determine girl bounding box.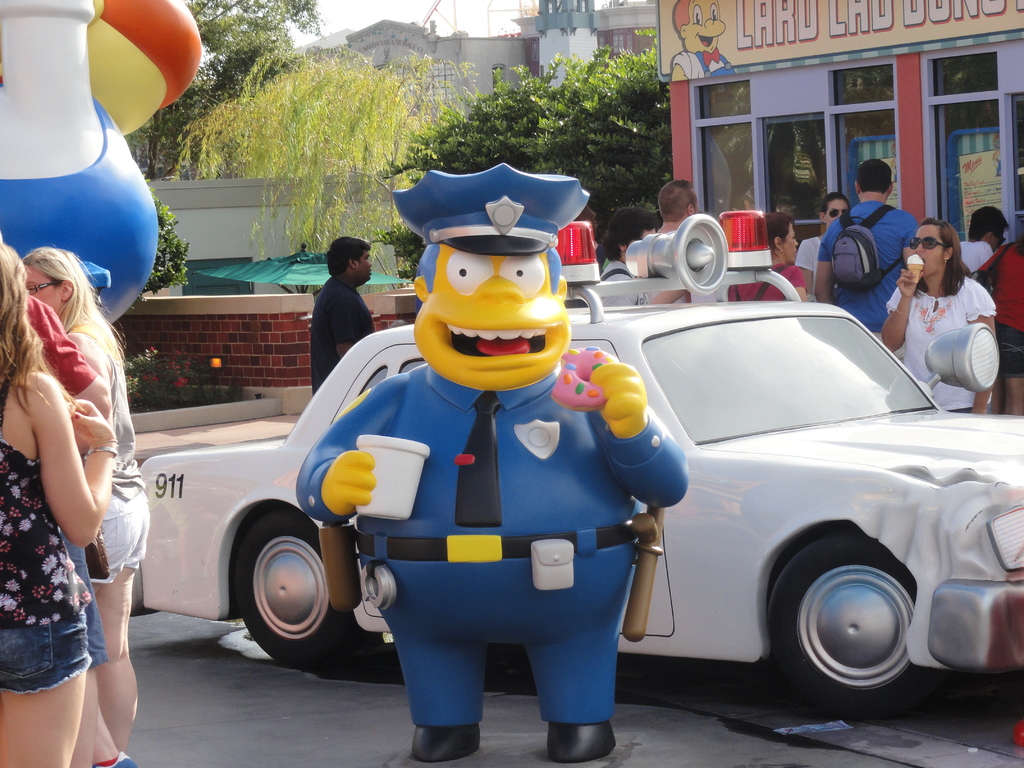
Determined: <box>36,241,143,724</box>.
